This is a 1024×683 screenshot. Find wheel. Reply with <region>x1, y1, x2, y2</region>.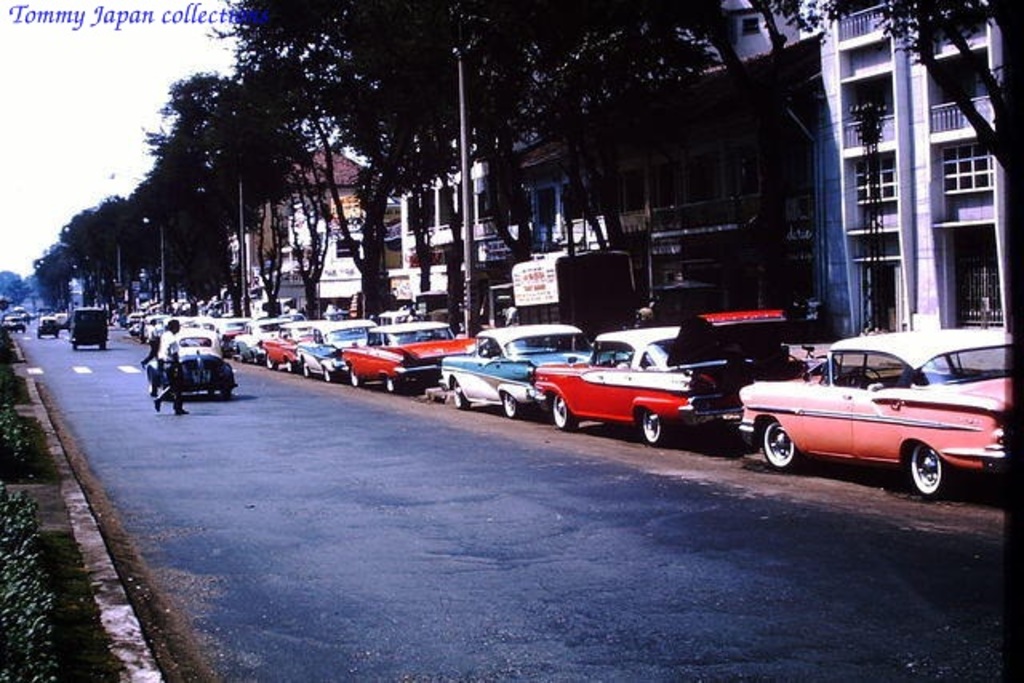
<region>504, 392, 520, 414</region>.
